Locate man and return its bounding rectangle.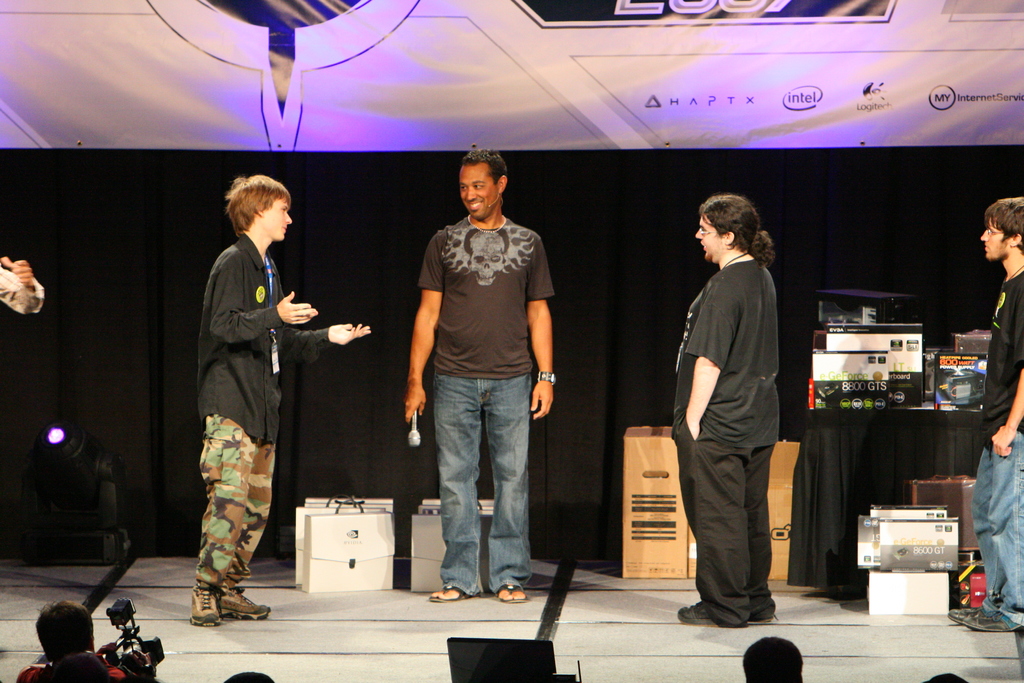
select_region(189, 170, 376, 631).
